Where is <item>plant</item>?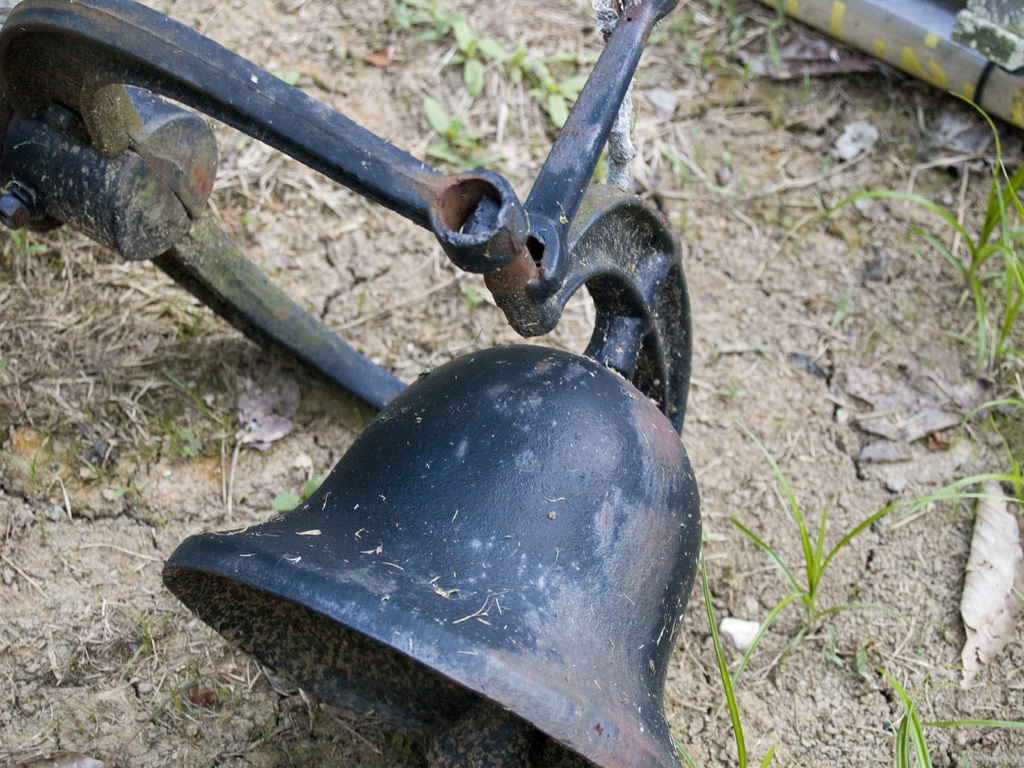
box(991, 418, 1023, 515).
